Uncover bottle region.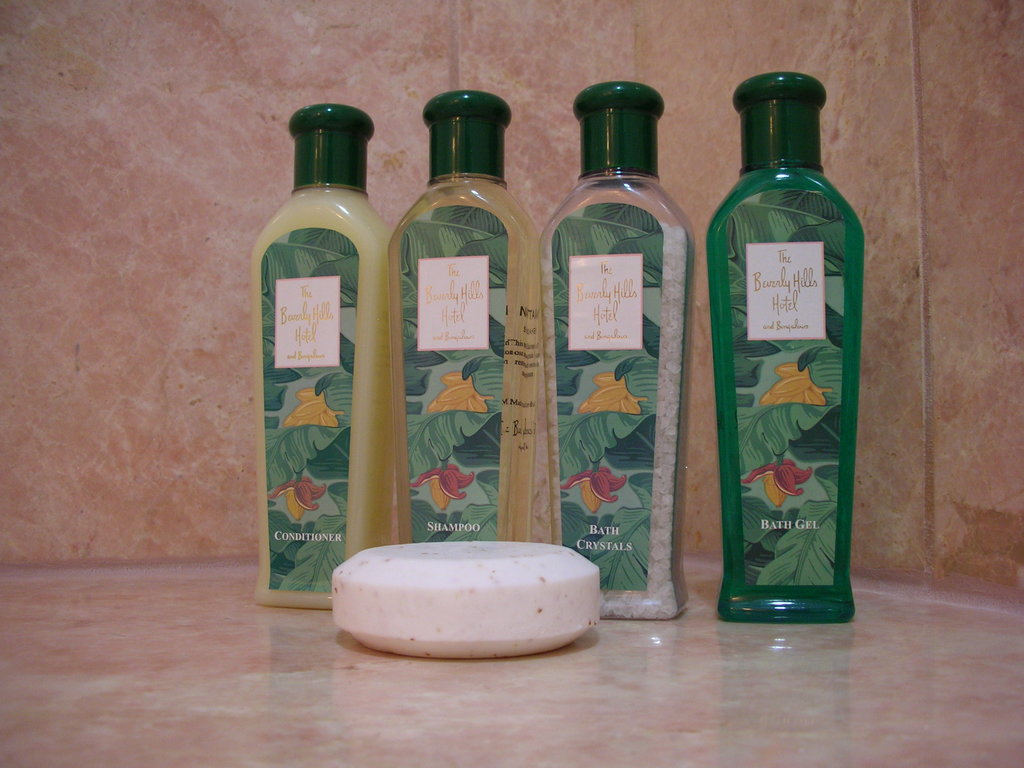
Uncovered: 538:83:697:620.
